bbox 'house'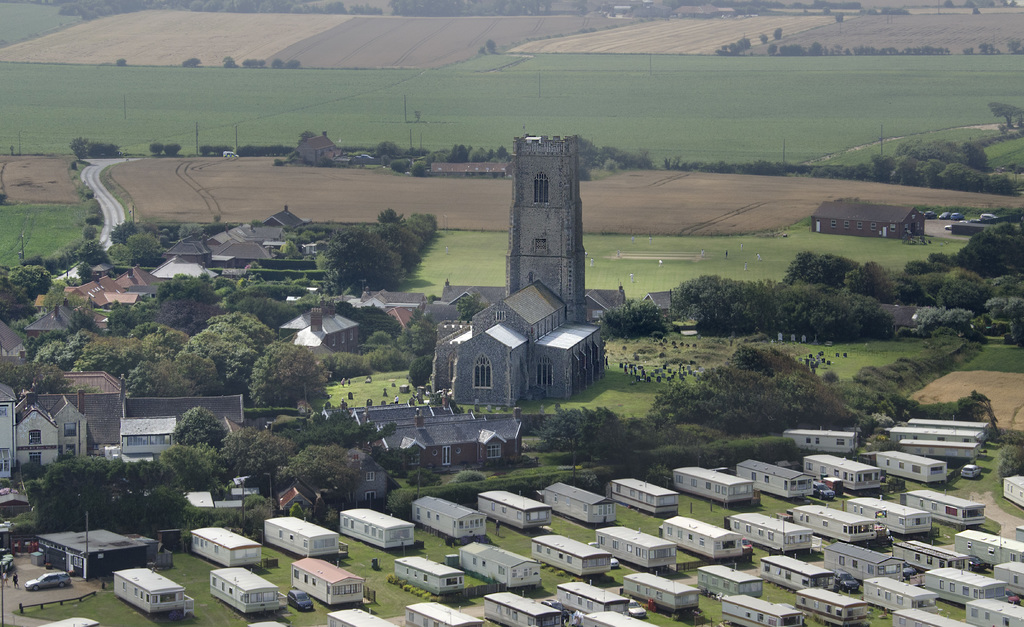
BBox(419, 496, 486, 534)
